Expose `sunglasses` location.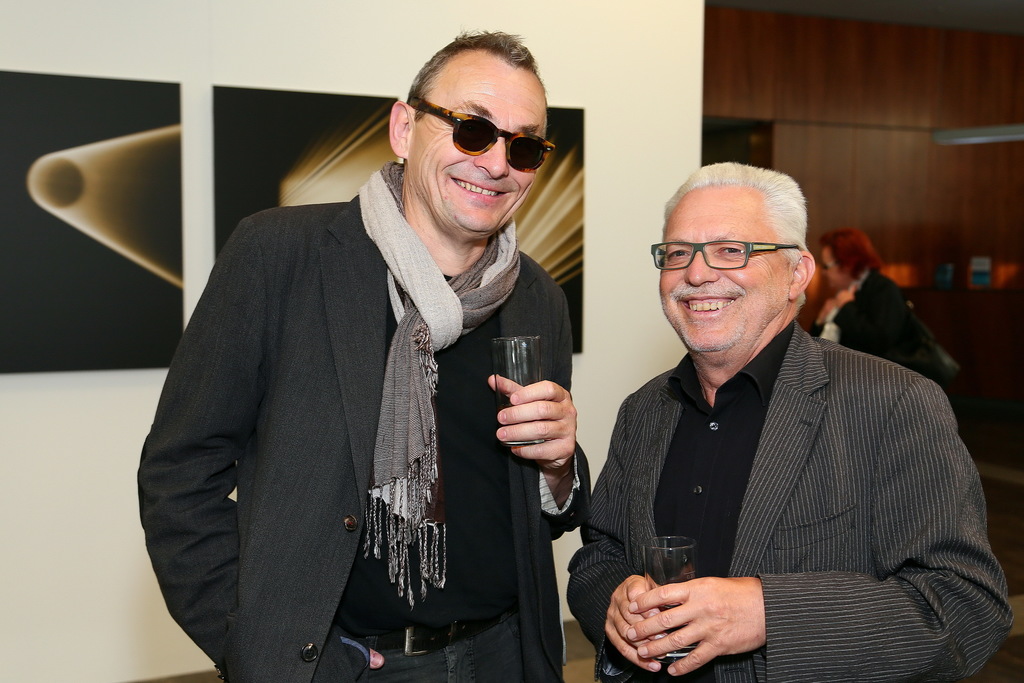
Exposed at [407, 100, 556, 176].
